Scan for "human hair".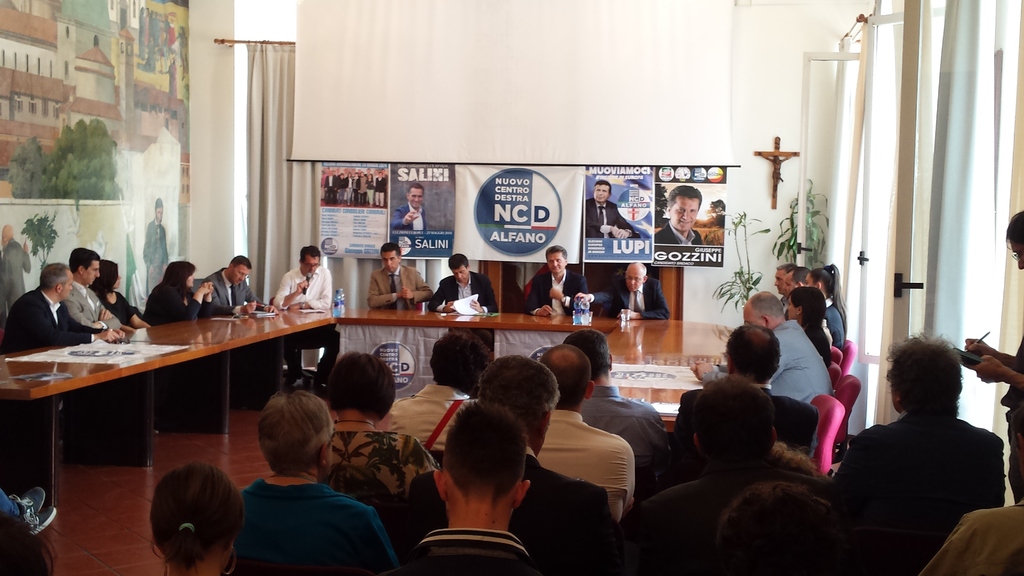
Scan result: crop(686, 372, 772, 457).
